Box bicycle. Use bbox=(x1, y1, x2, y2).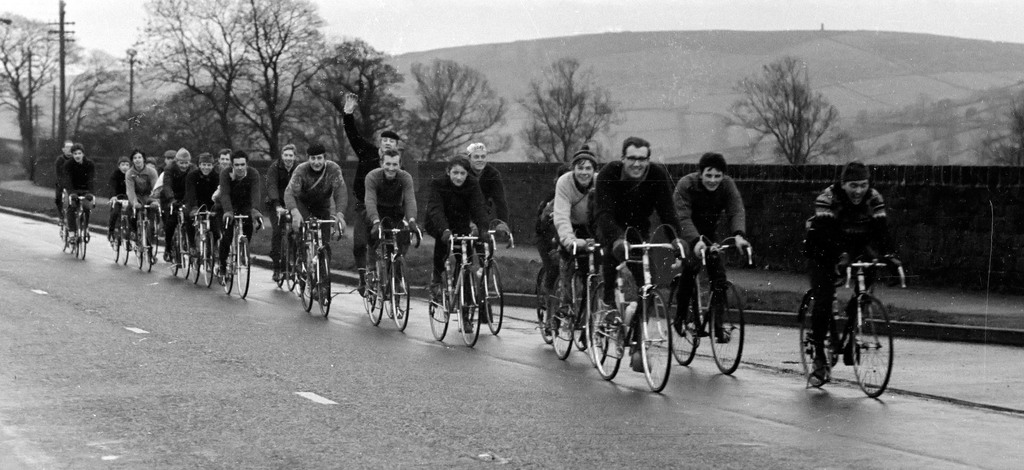
bbox=(593, 224, 691, 394).
